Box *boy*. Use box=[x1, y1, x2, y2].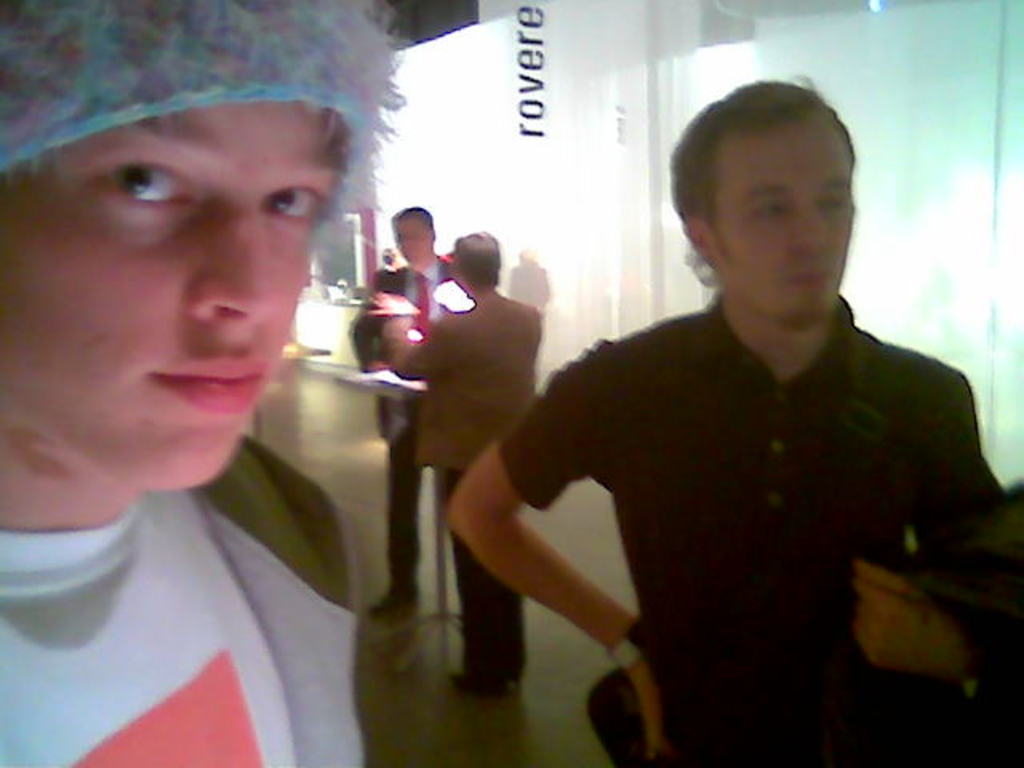
box=[0, 0, 374, 766].
